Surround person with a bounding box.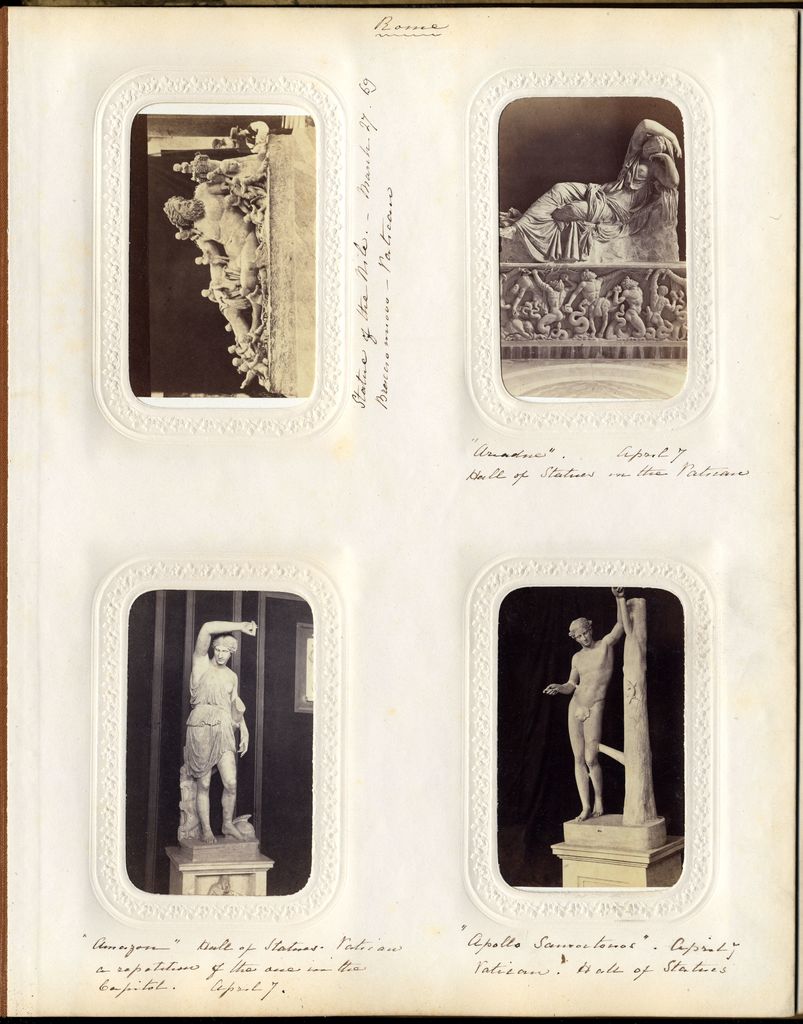
locate(544, 584, 630, 827).
